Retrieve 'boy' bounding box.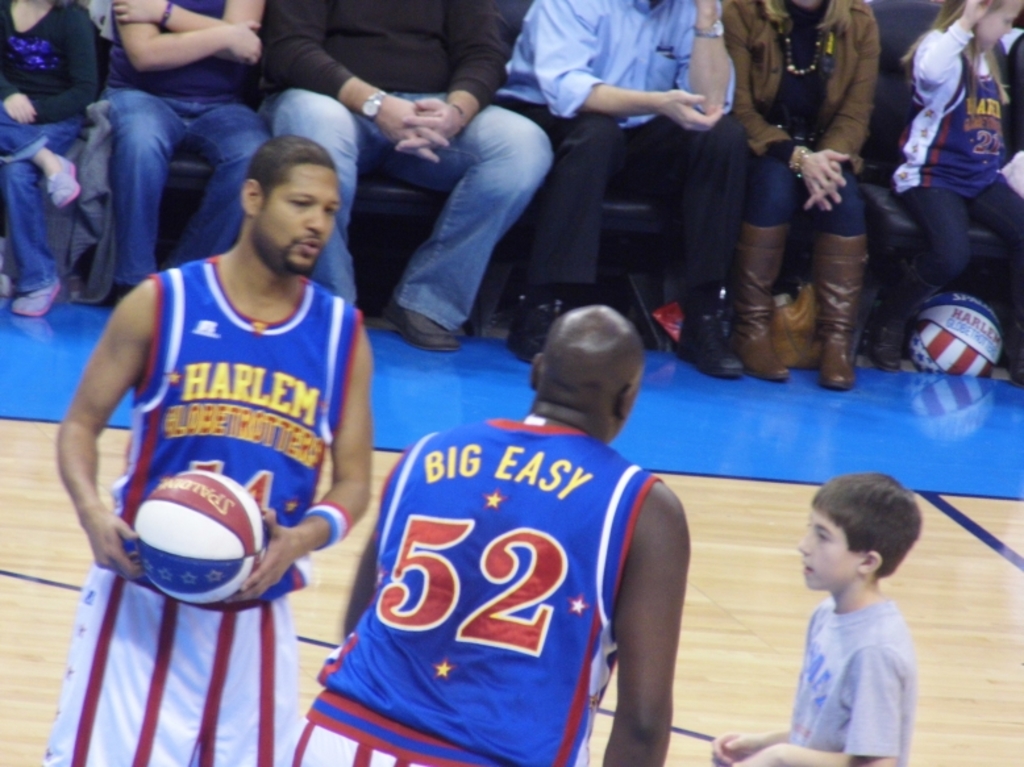
Bounding box: 713, 471, 923, 766.
